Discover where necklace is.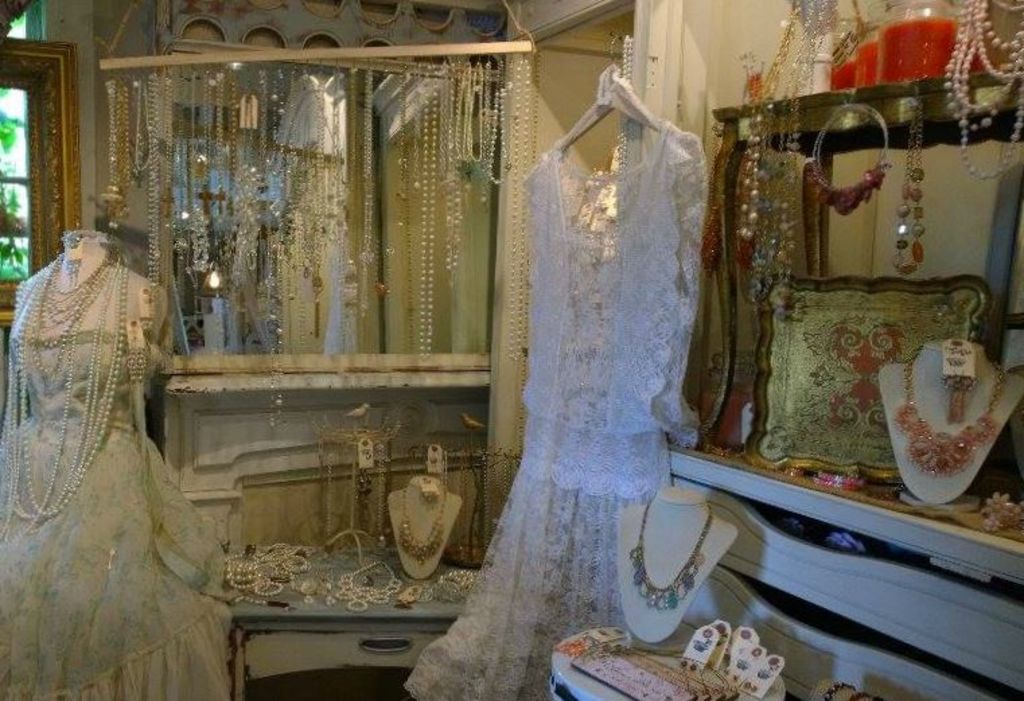
Discovered at BBox(892, 353, 1008, 475).
